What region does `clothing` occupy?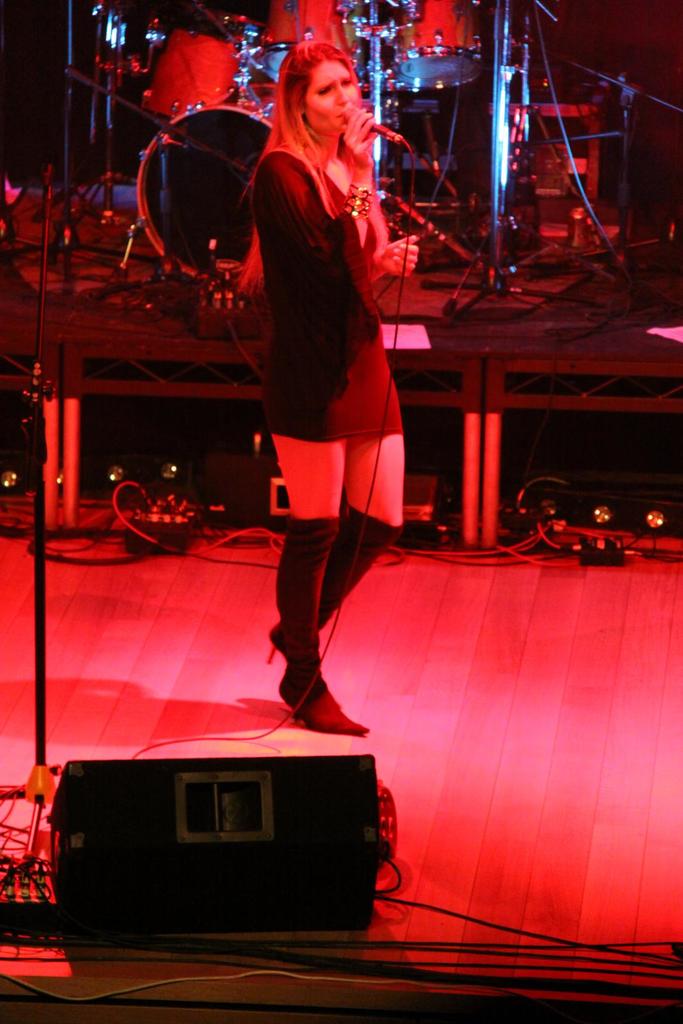
<bbox>245, 155, 402, 437</bbox>.
